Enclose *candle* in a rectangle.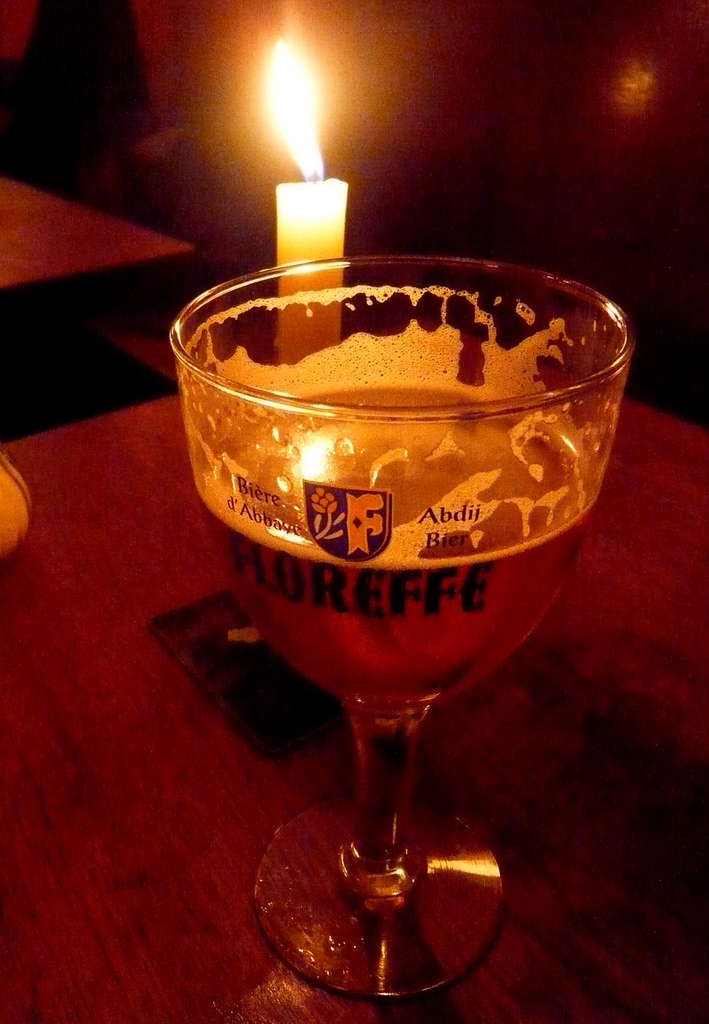
{"x1": 278, "y1": 40, "x2": 348, "y2": 365}.
